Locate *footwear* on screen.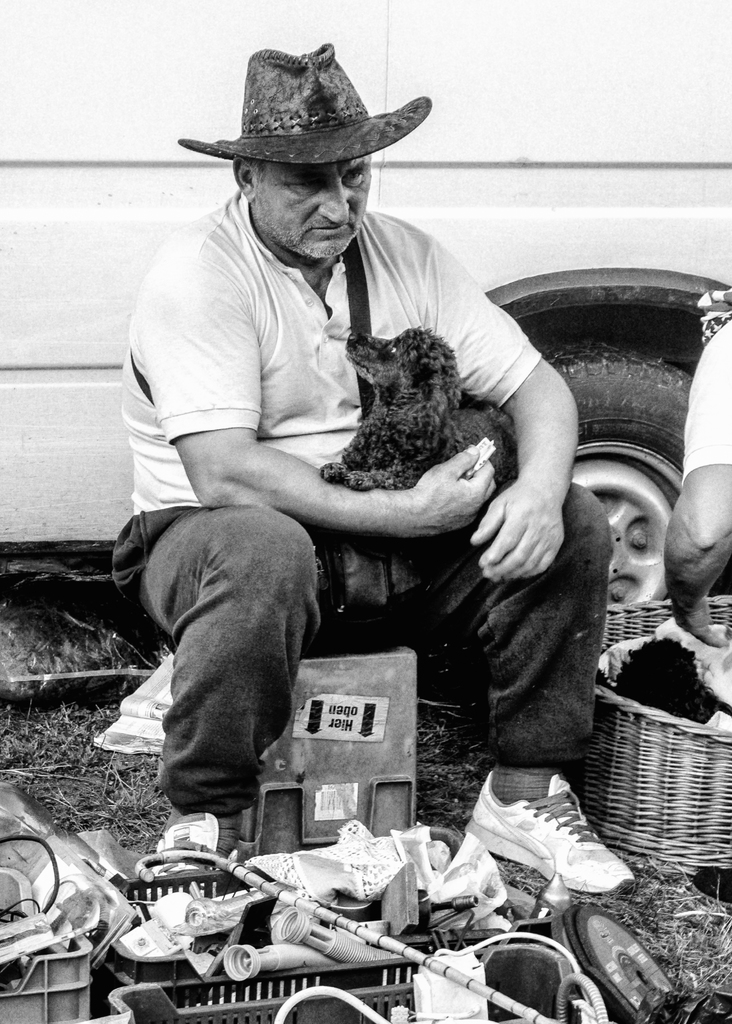
On screen at pyautogui.locateOnScreen(448, 794, 630, 922).
